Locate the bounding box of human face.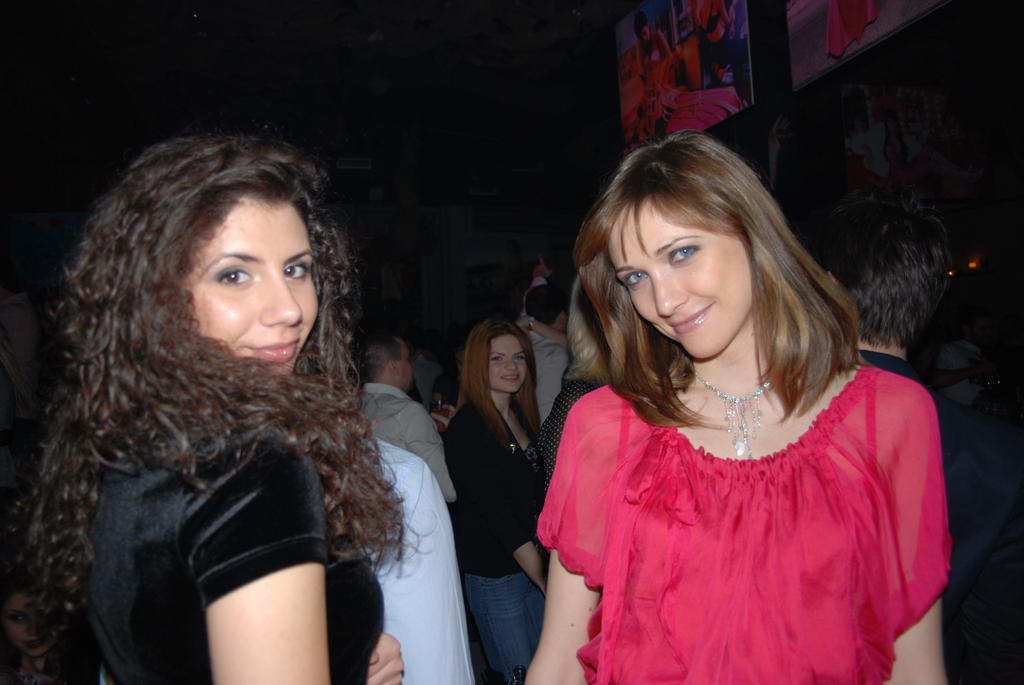
Bounding box: (604, 199, 753, 361).
